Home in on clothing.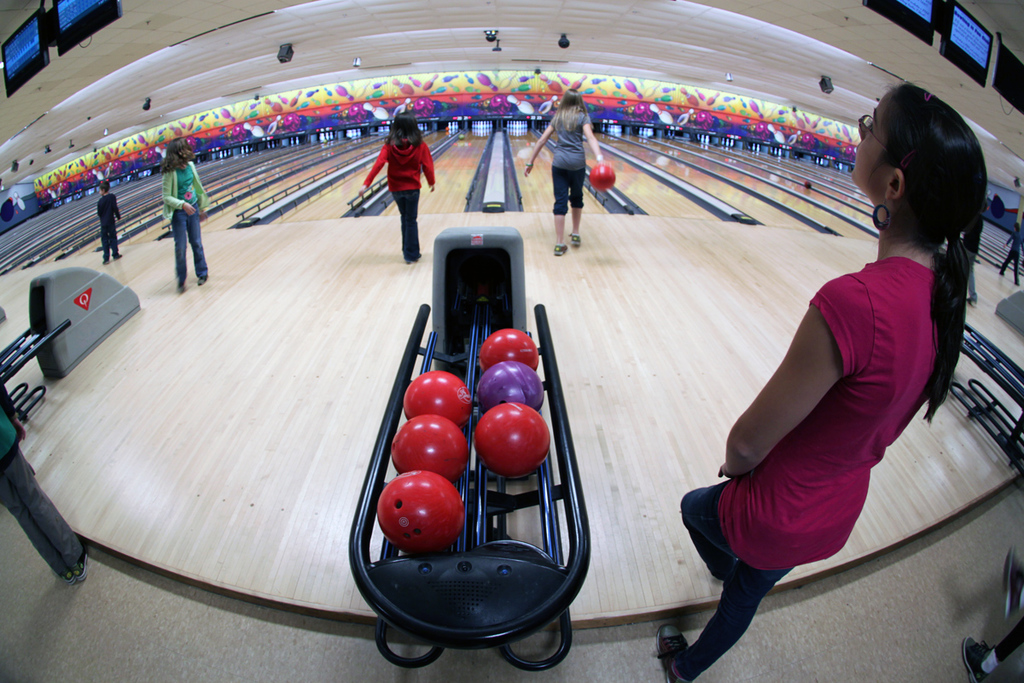
Homed in at [x1=1001, y1=227, x2=1023, y2=283].
